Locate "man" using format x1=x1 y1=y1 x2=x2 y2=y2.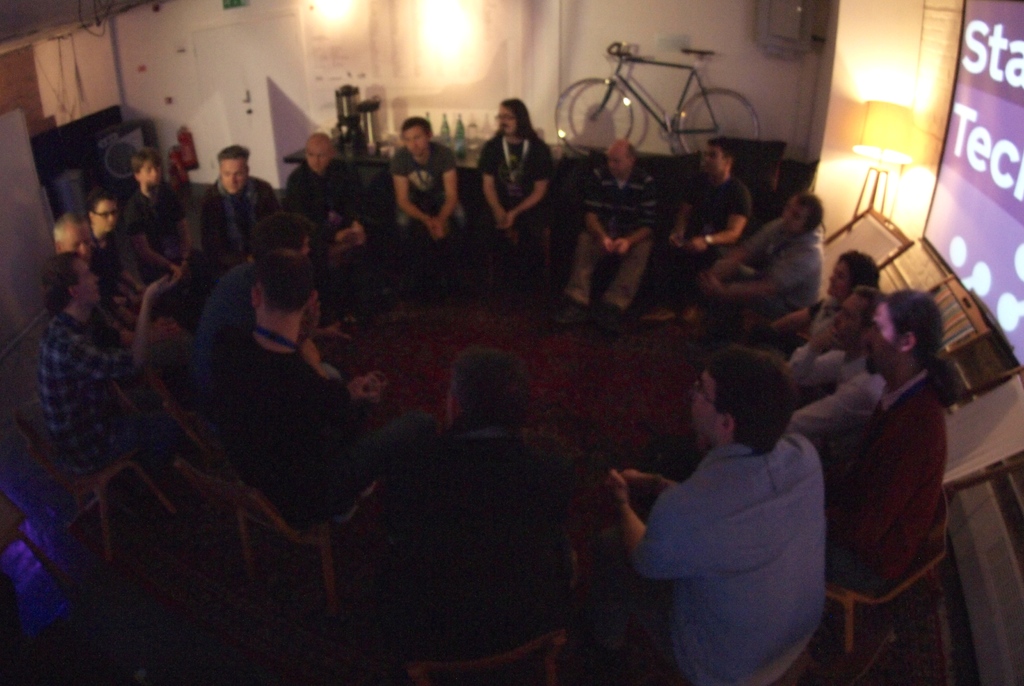
x1=49 y1=247 x2=181 y2=521.
